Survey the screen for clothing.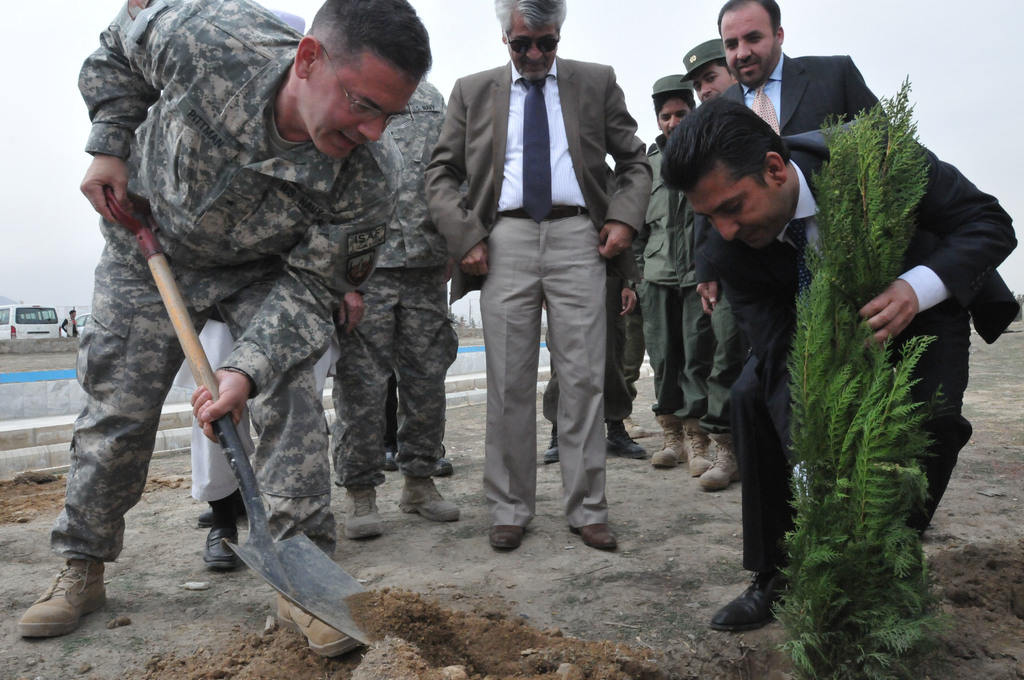
Survey found: bbox=(632, 132, 744, 448).
